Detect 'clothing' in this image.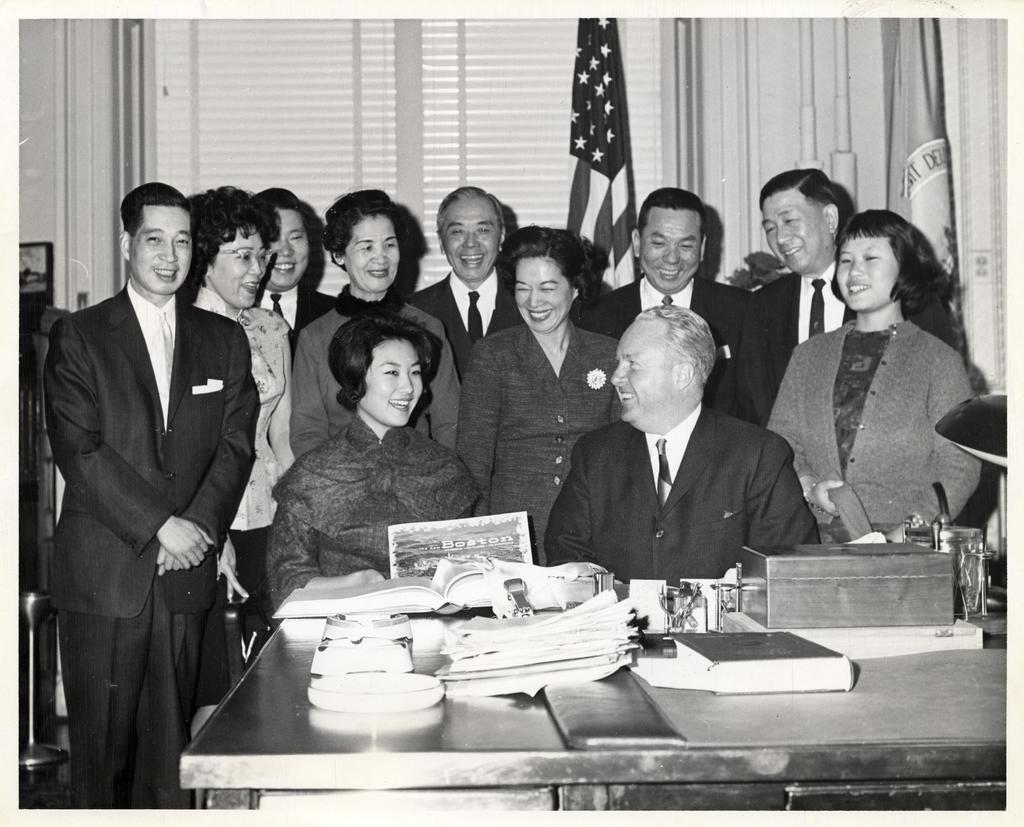
Detection: [left=454, top=303, right=620, bottom=567].
